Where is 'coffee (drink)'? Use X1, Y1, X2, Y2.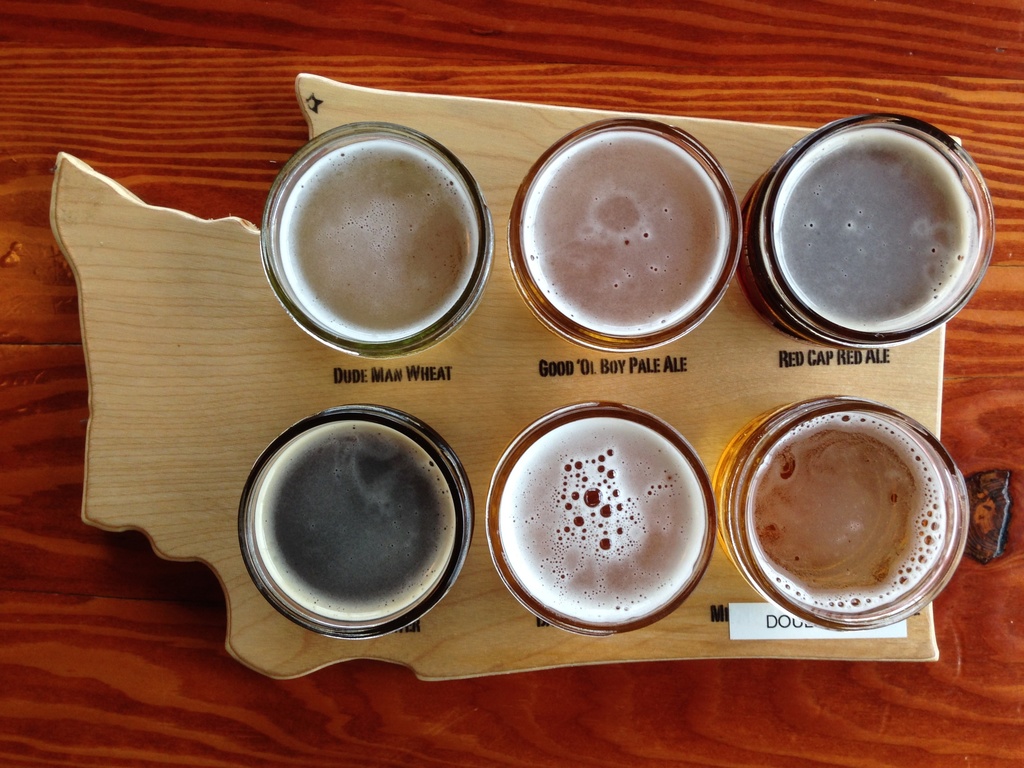
289, 143, 481, 343.
